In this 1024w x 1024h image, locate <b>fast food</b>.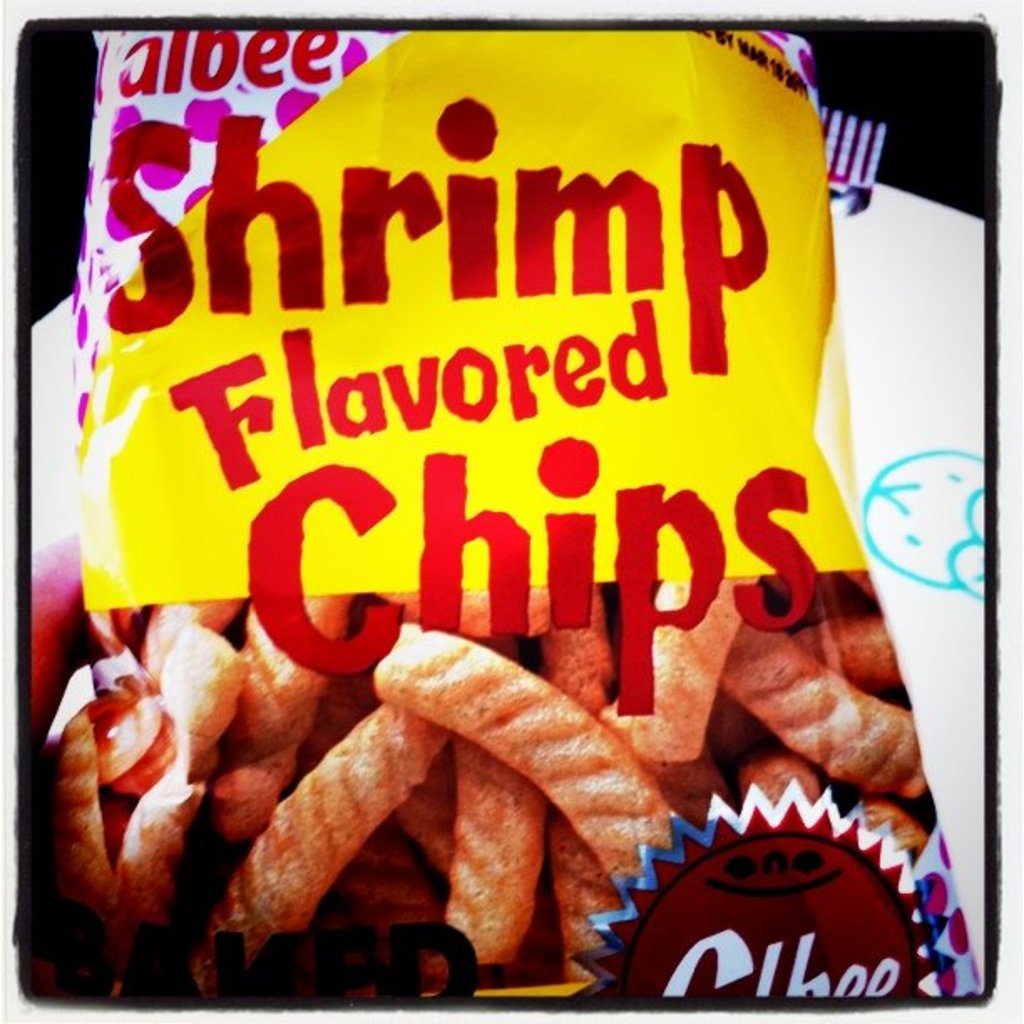
Bounding box: <region>45, 576, 755, 992</region>.
